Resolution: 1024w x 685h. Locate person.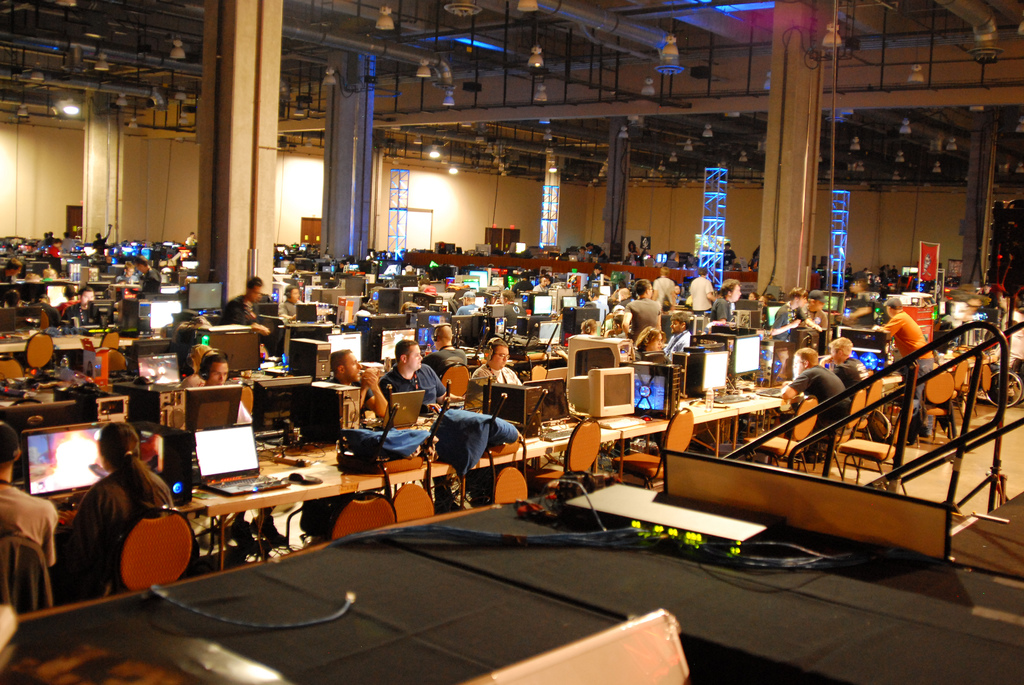
BBox(65, 425, 181, 603).
